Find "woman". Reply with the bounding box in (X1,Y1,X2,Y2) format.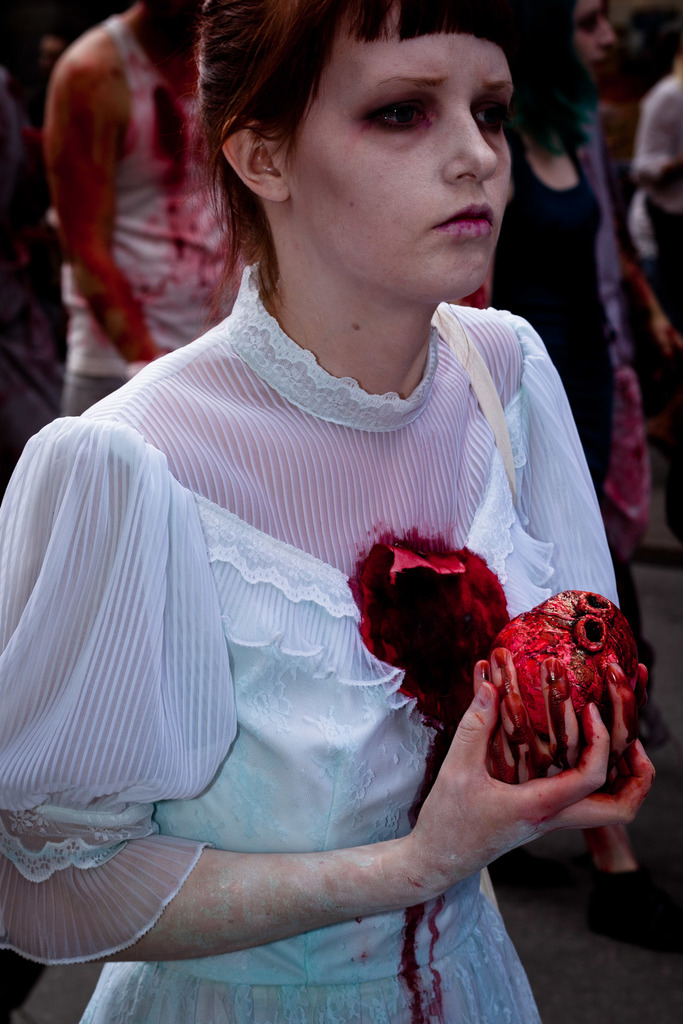
(9,0,611,1023).
